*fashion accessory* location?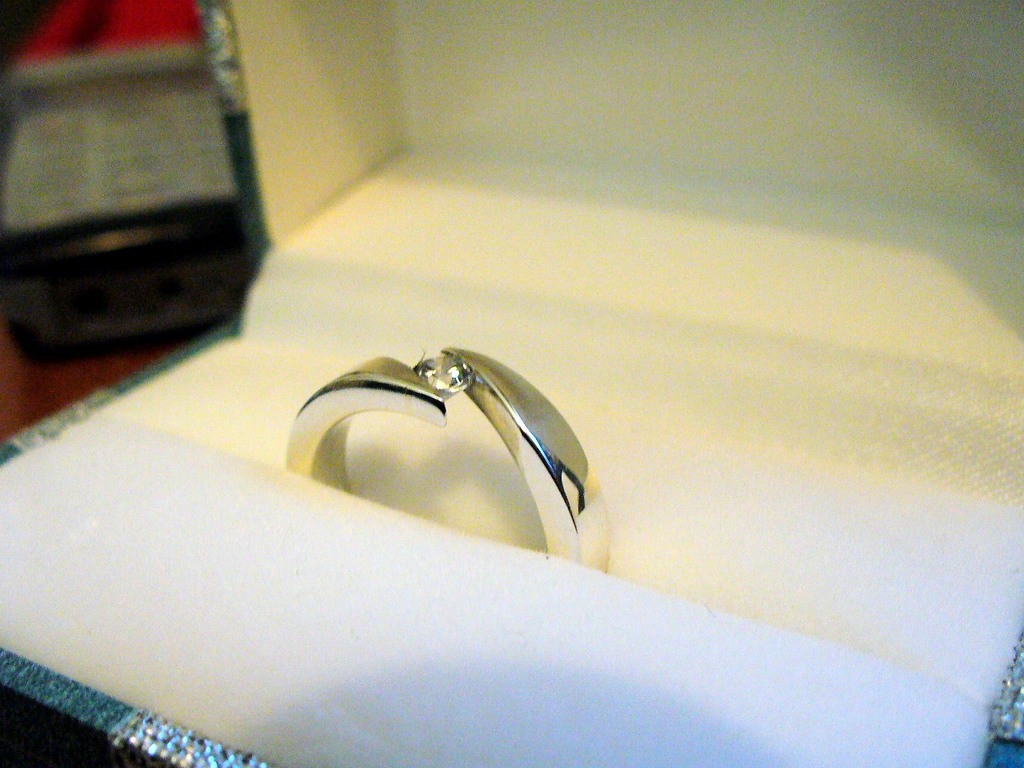
[281, 341, 615, 578]
